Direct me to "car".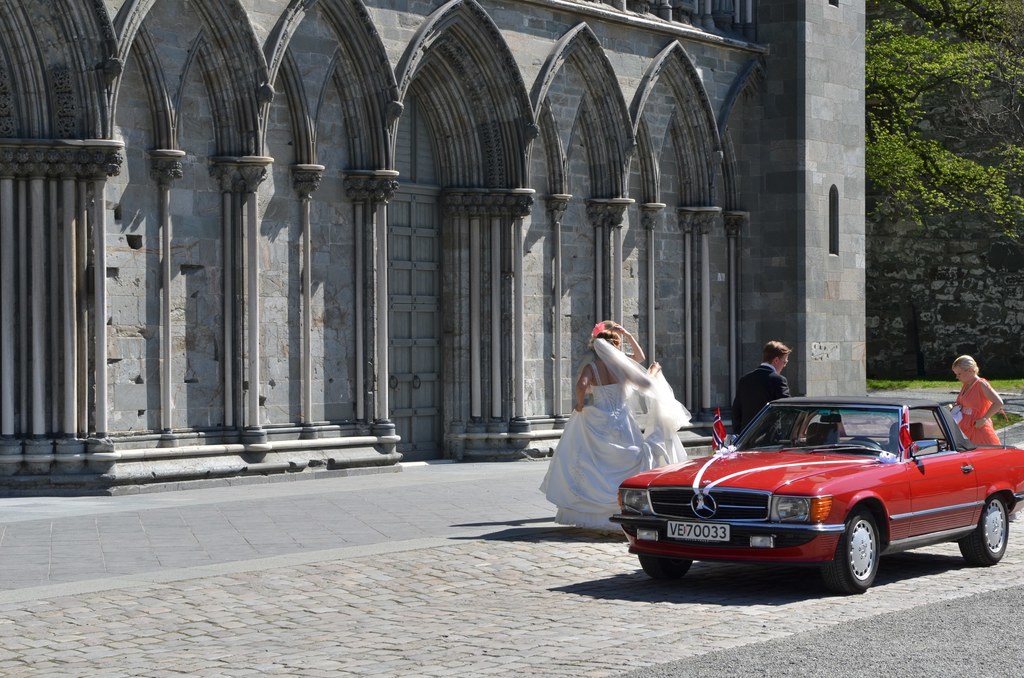
Direction: bbox=[626, 391, 1016, 593].
